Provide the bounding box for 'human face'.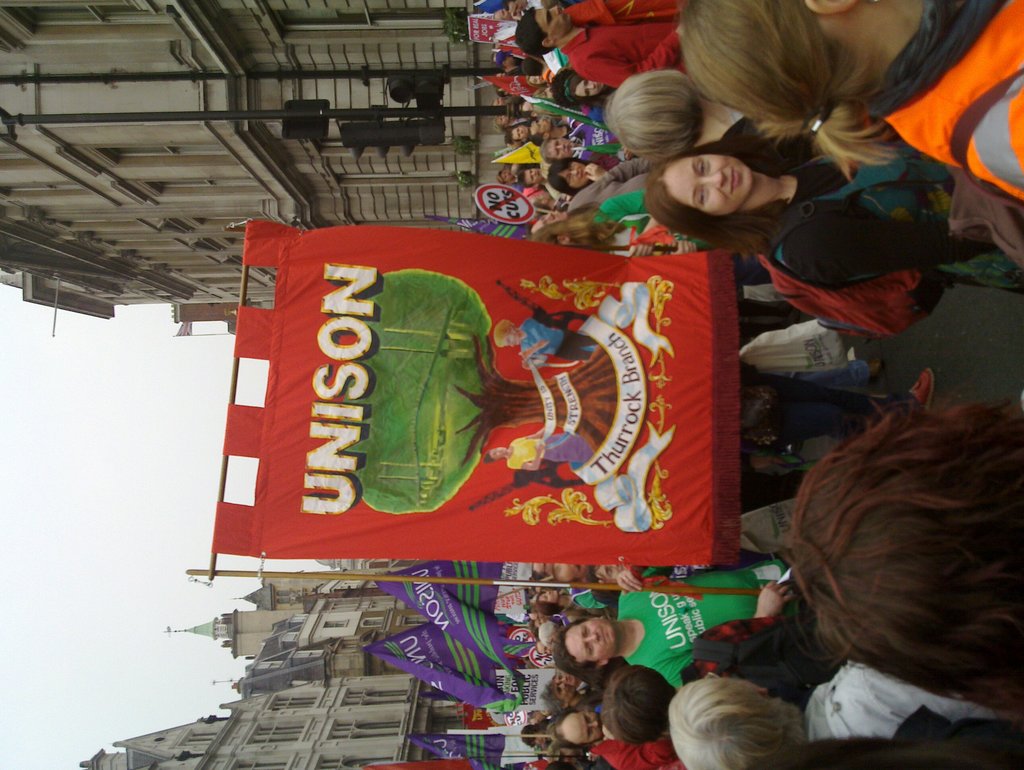
select_region(548, 143, 576, 157).
